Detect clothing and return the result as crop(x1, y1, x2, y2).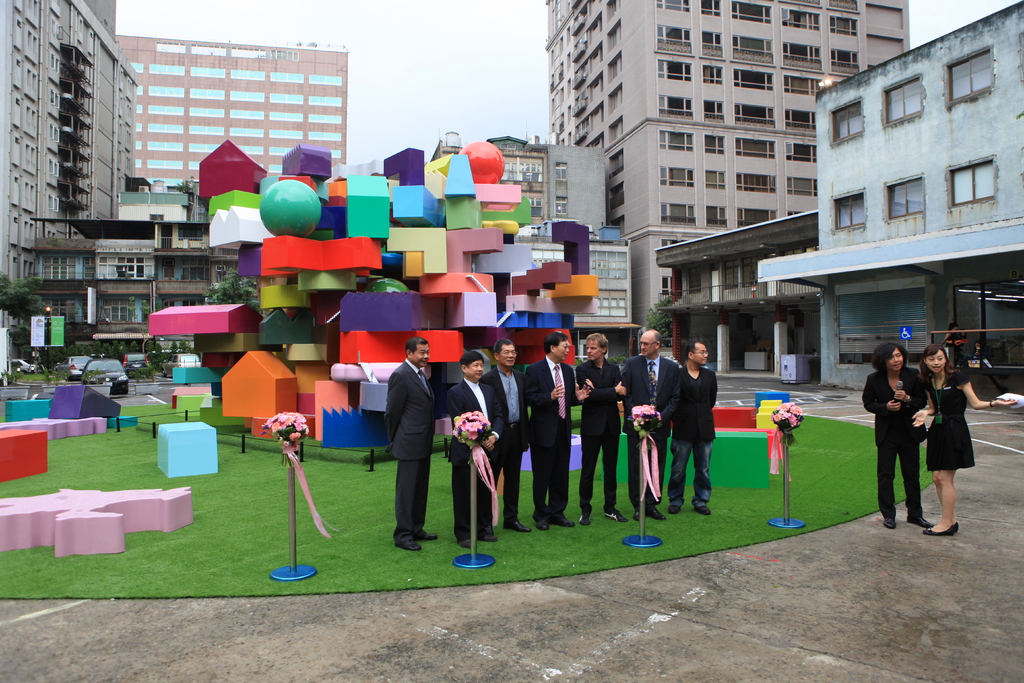
crop(479, 369, 522, 525).
